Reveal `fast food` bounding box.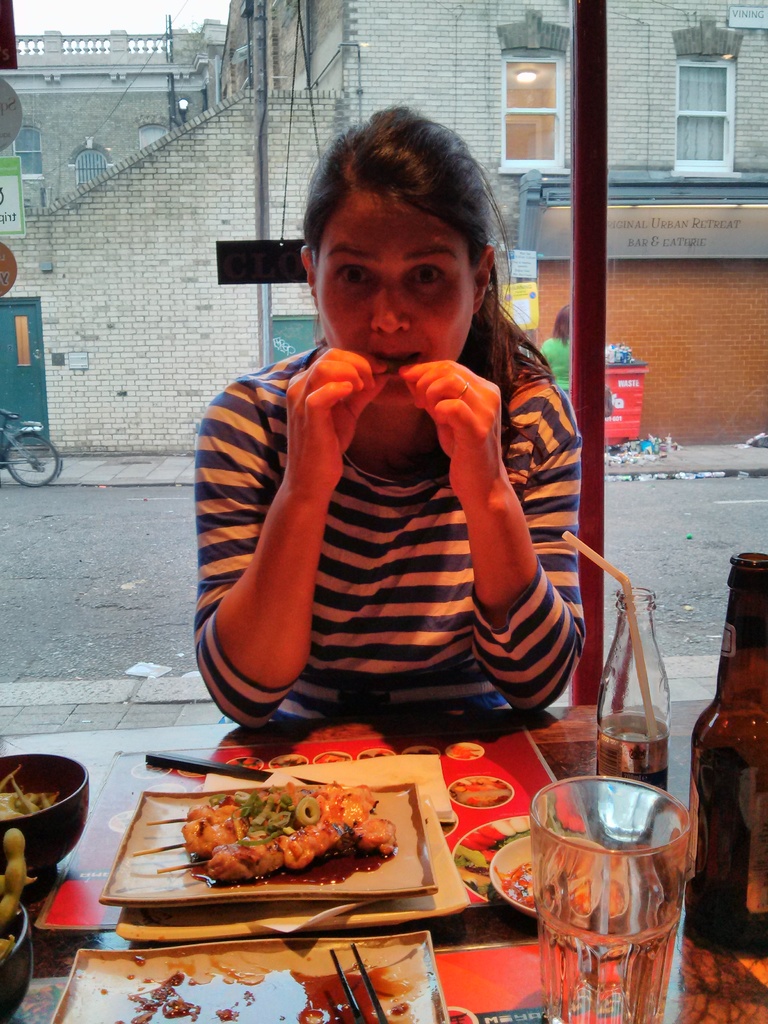
Revealed: bbox(170, 758, 473, 915).
